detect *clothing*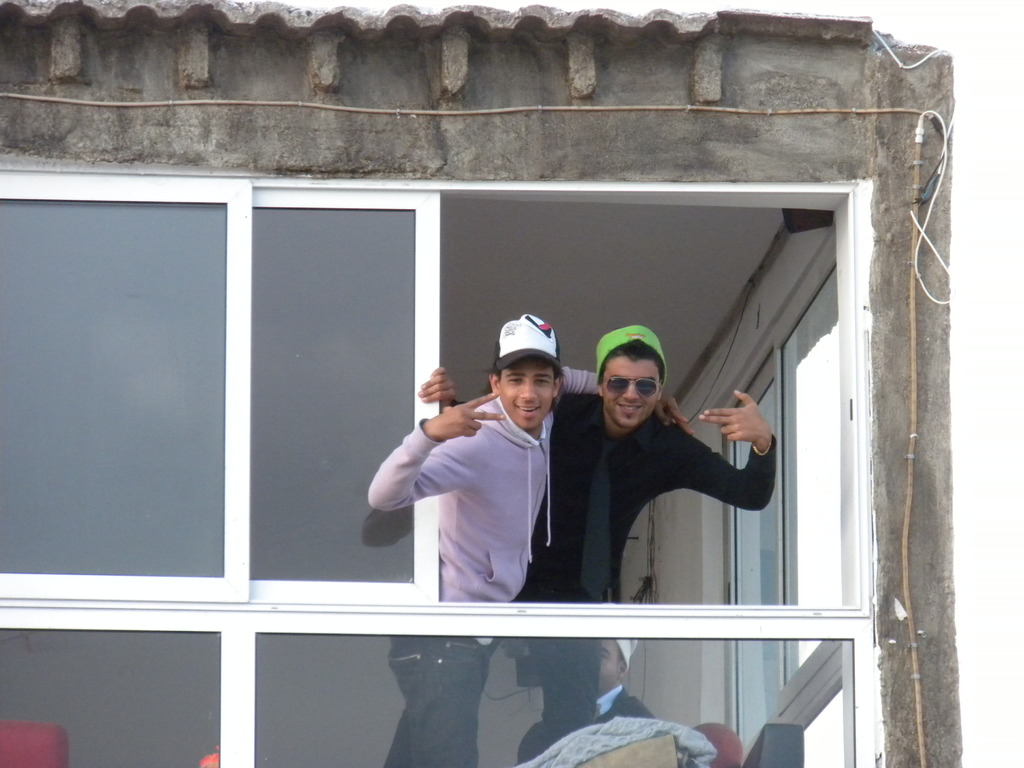
detection(511, 393, 780, 746)
